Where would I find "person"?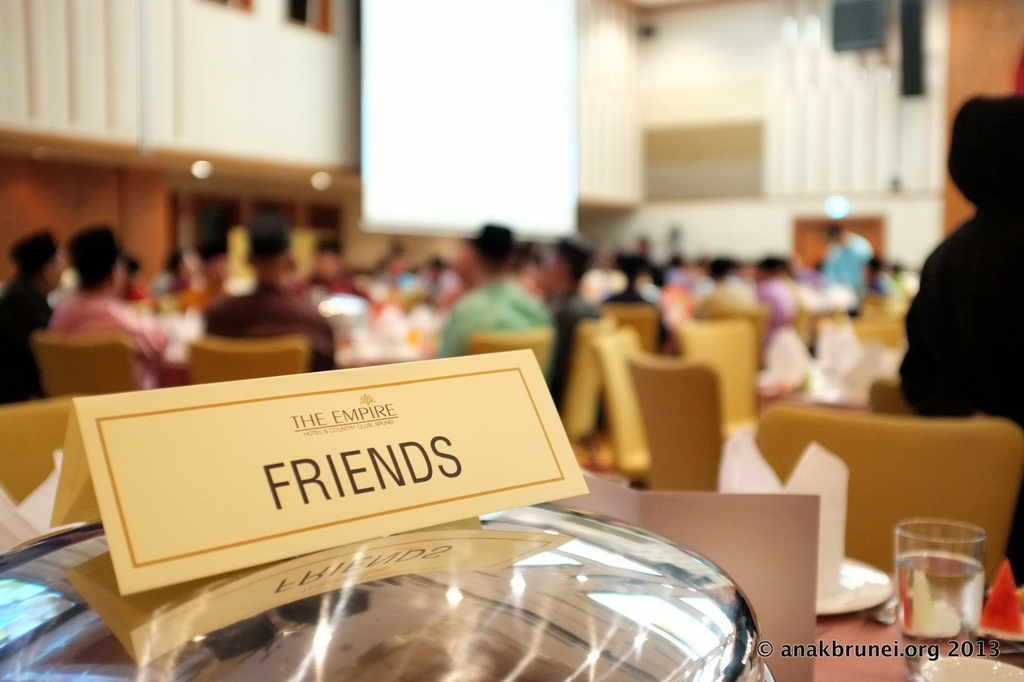
At <region>429, 225, 558, 396</region>.
